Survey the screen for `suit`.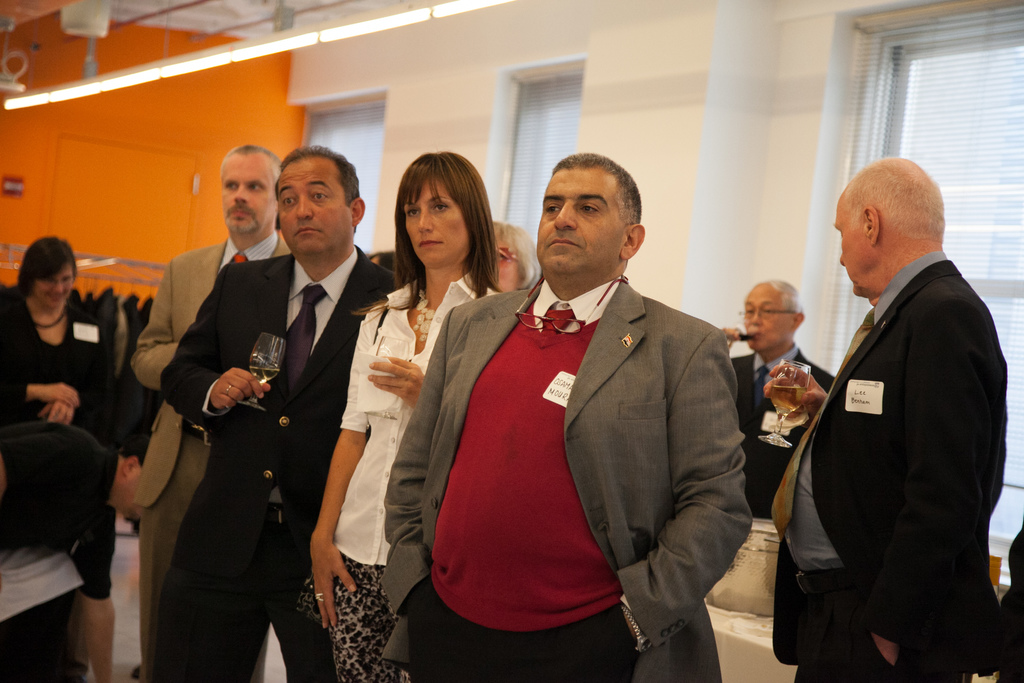
Survey found: <box>378,272,753,682</box>.
